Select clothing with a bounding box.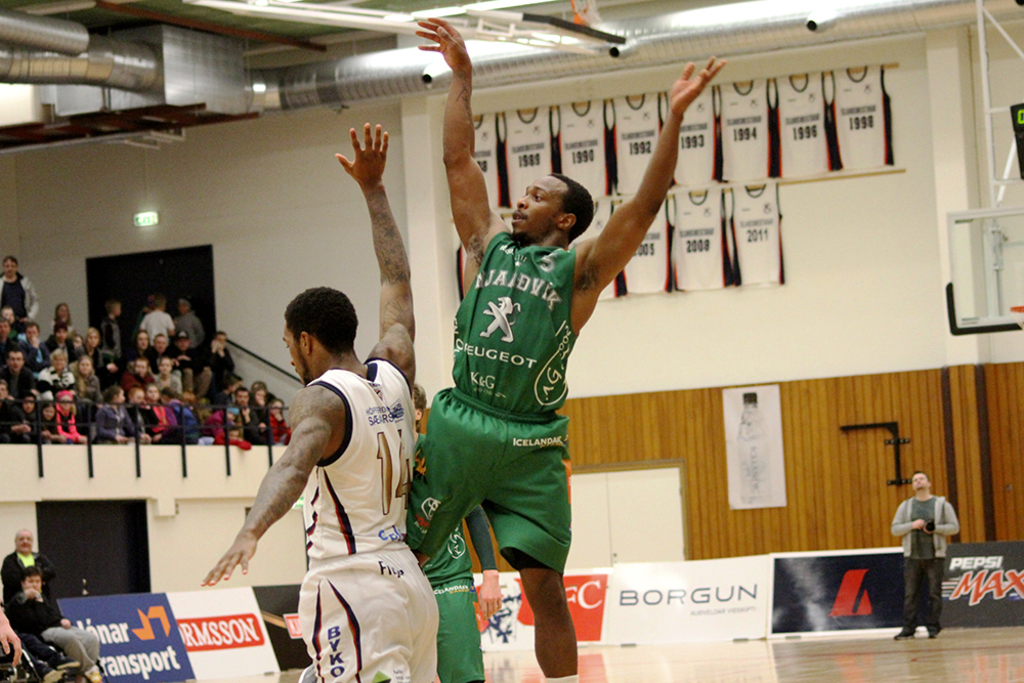
132, 400, 153, 436.
